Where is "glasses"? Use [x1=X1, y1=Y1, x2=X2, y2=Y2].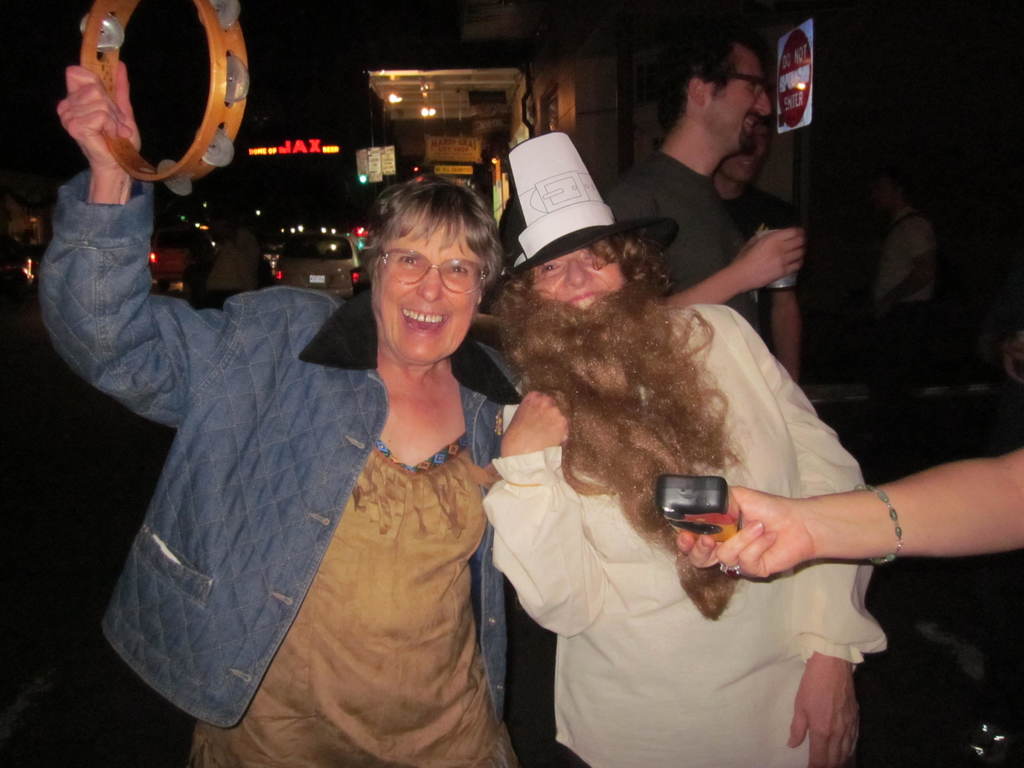
[x1=716, y1=76, x2=765, y2=99].
